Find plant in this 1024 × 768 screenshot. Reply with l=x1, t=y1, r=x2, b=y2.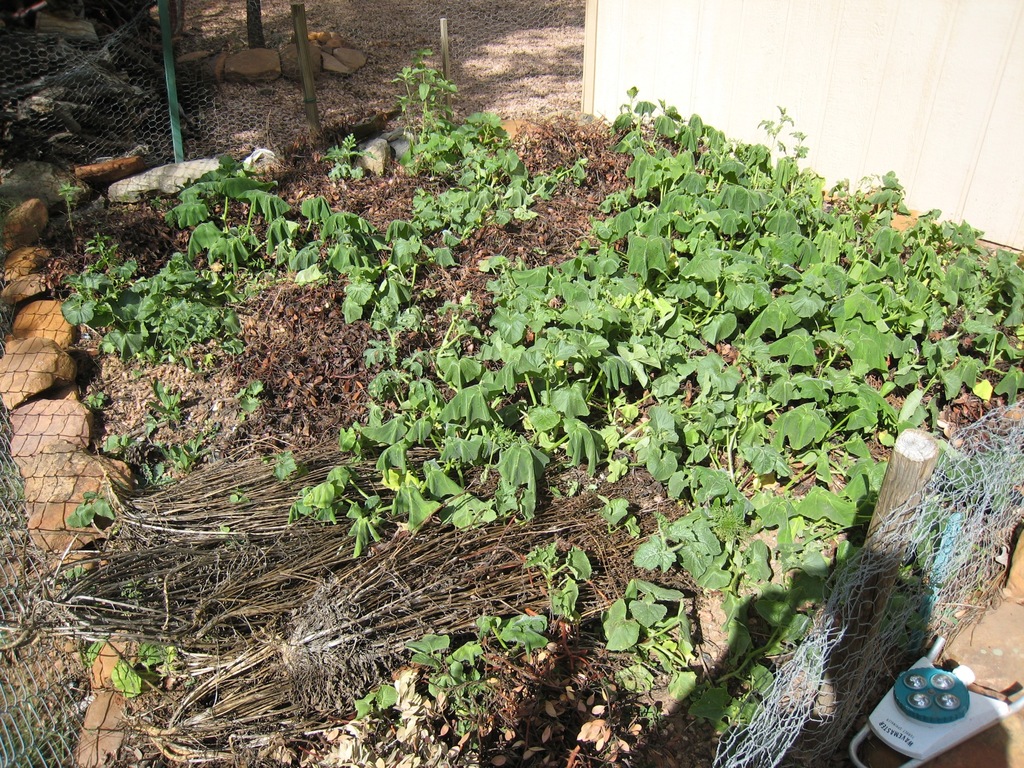
l=0, t=666, r=61, b=767.
